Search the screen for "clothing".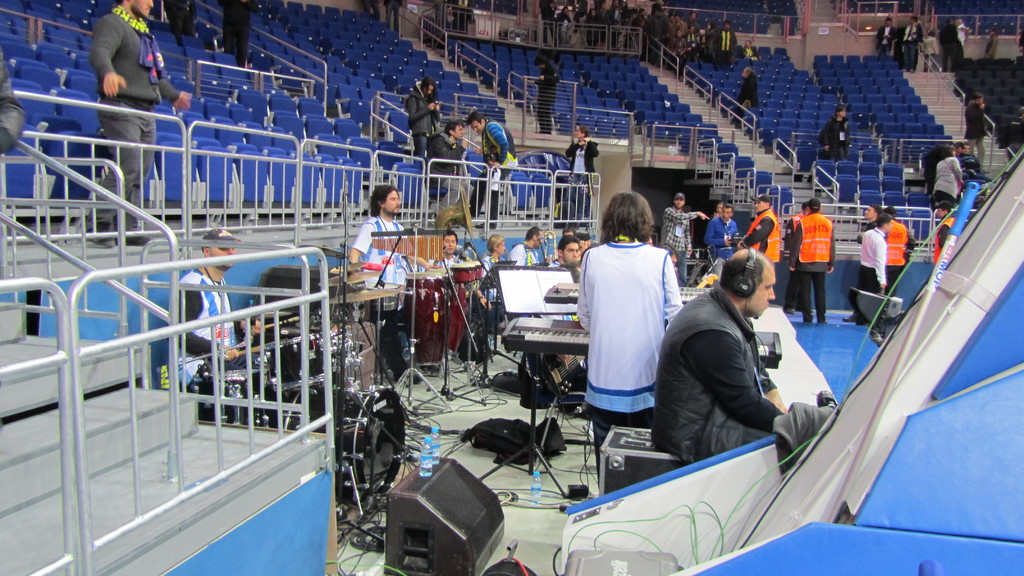
Found at crop(740, 77, 764, 119).
